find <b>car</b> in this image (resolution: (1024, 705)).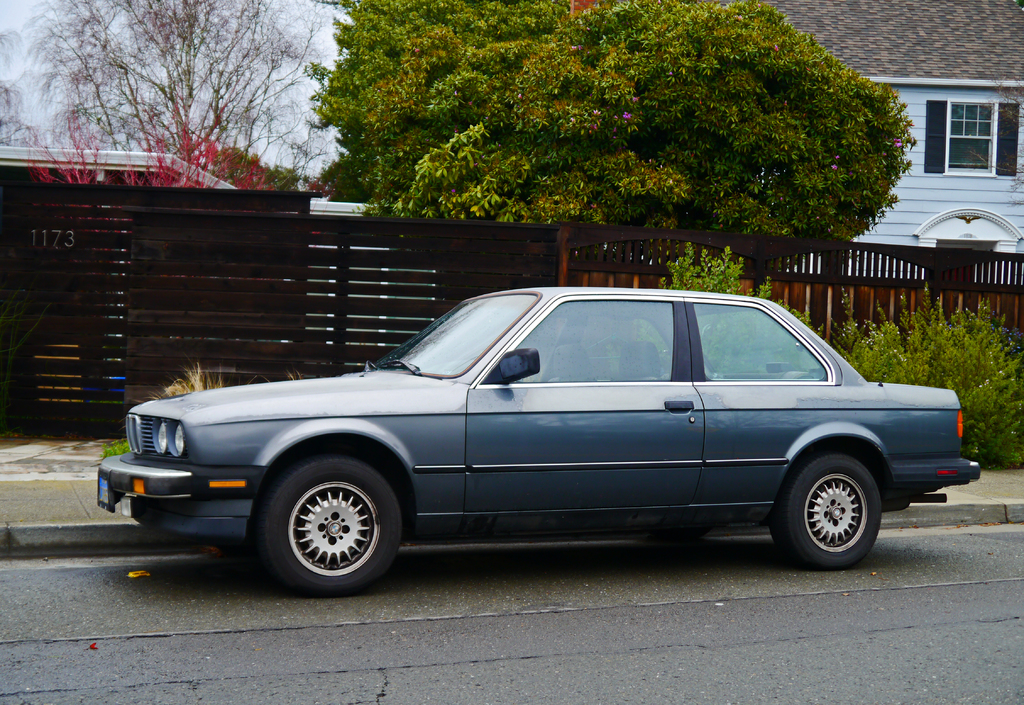
box(92, 286, 972, 600).
